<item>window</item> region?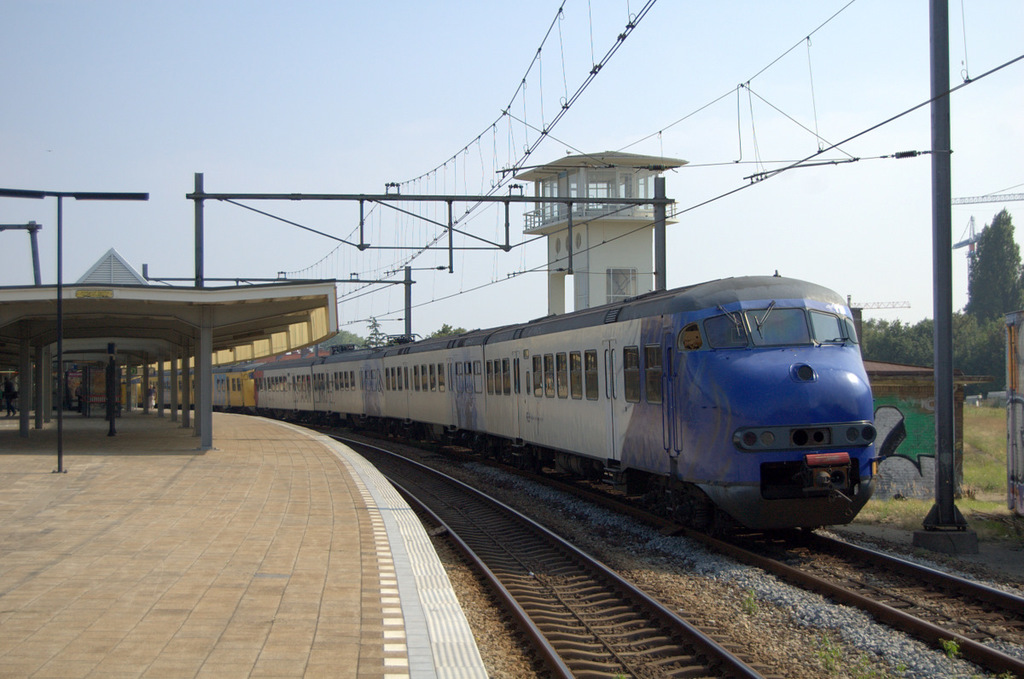
(487, 362, 493, 392)
